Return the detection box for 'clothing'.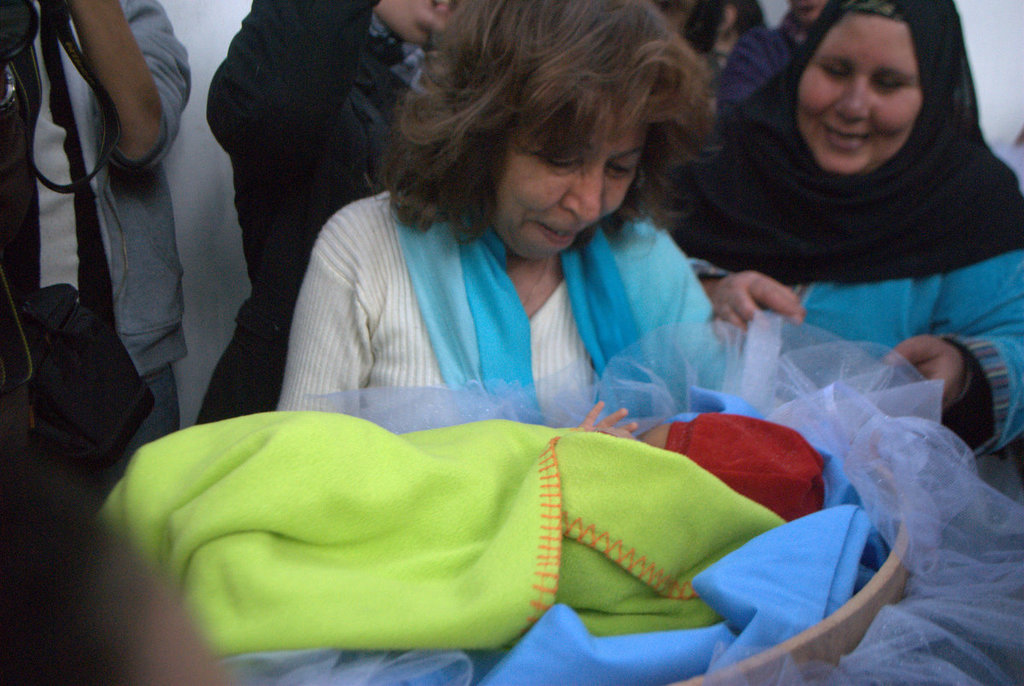
pyautogui.locateOnScreen(0, 61, 190, 498).
